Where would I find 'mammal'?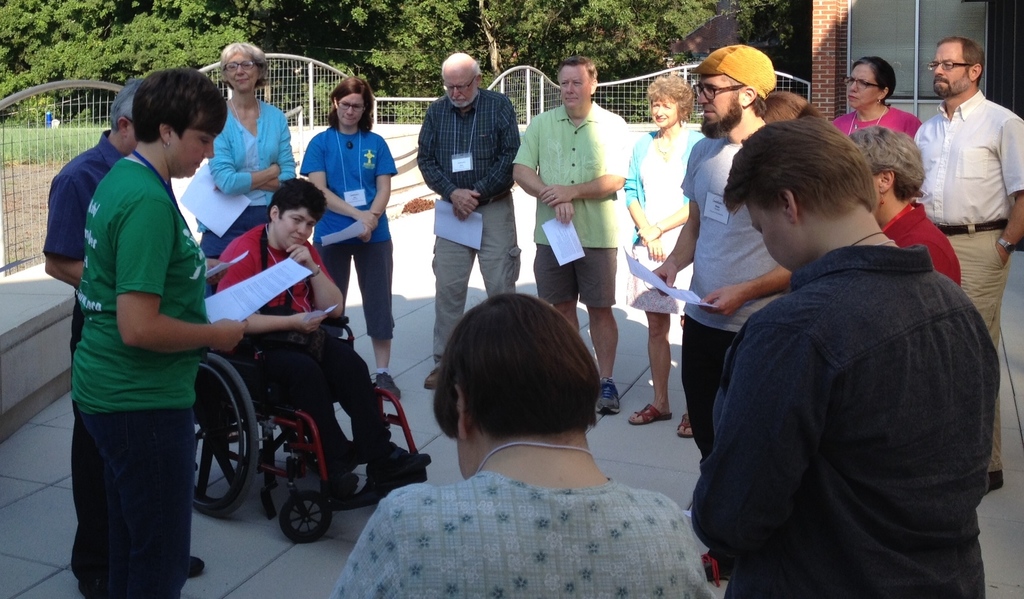
At detection(648, 43, 788, 579).
